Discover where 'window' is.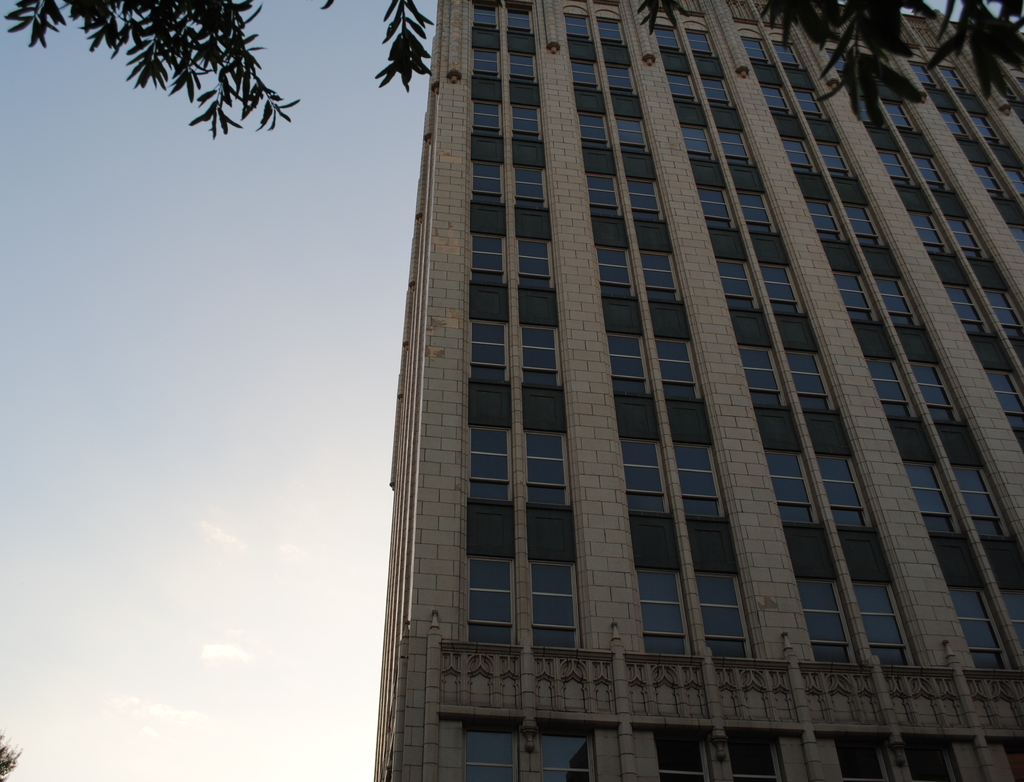
Discovered at (left=740, top=191, right=774, bottom=231).
